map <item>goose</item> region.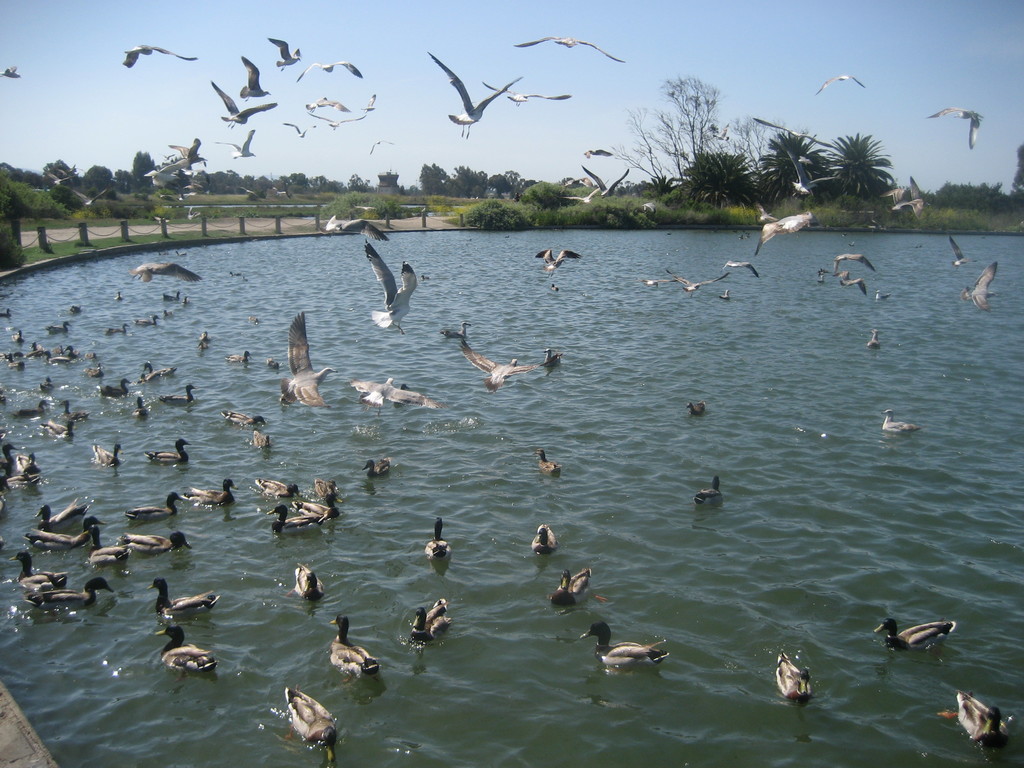
Mapped to [171,193,189,205].
